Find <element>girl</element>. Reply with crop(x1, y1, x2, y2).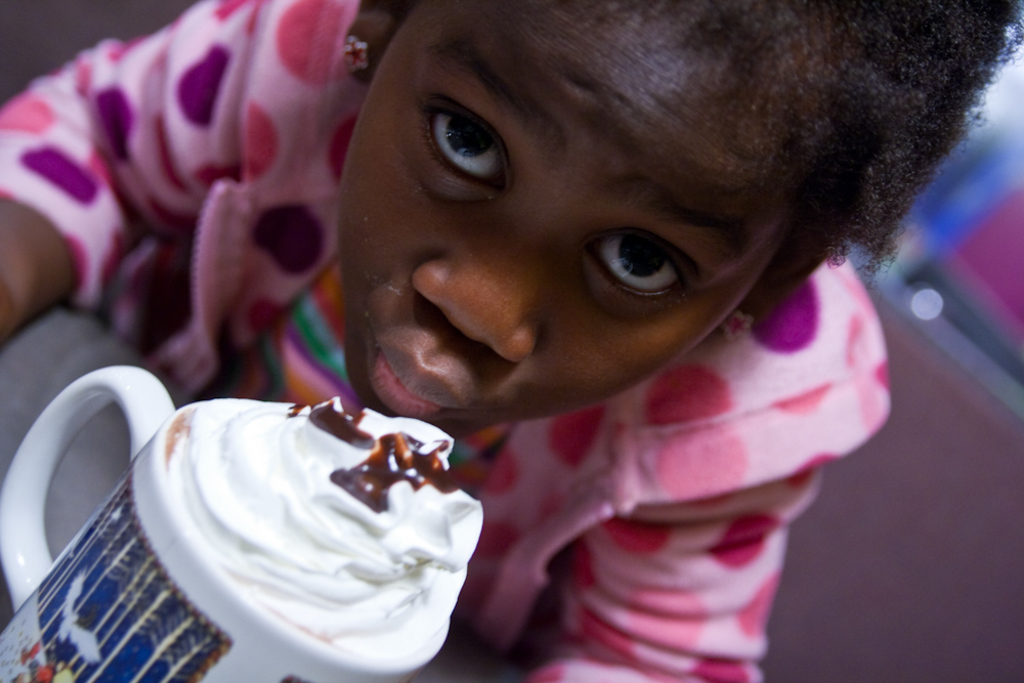
crop(0, 0, 1023, 682).
